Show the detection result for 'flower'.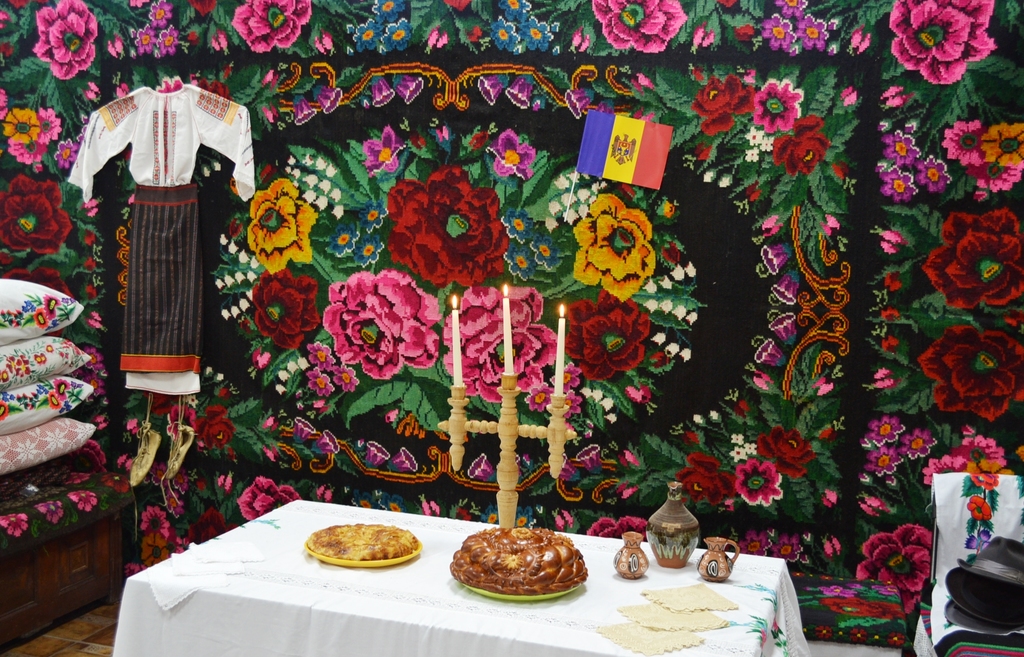
Rect(323, 271, 441, 378).
